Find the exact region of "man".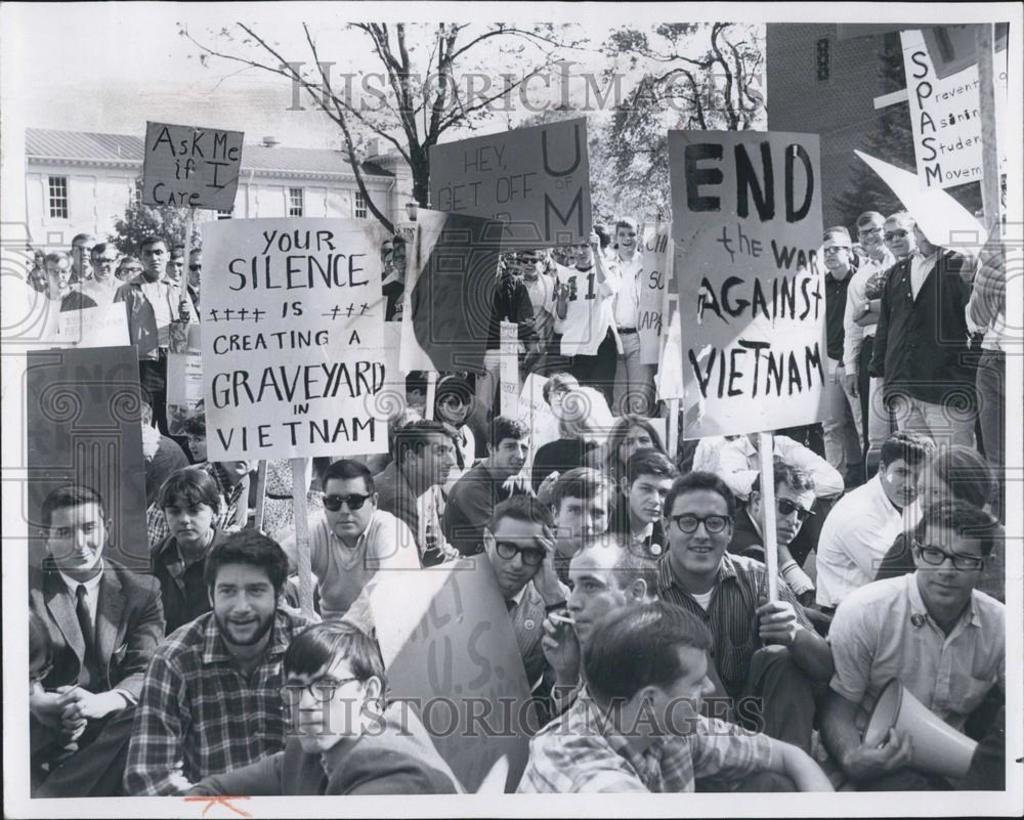
Exact region: {"left": 26, "top": 262, "right": 50, "bottom": 290}.
